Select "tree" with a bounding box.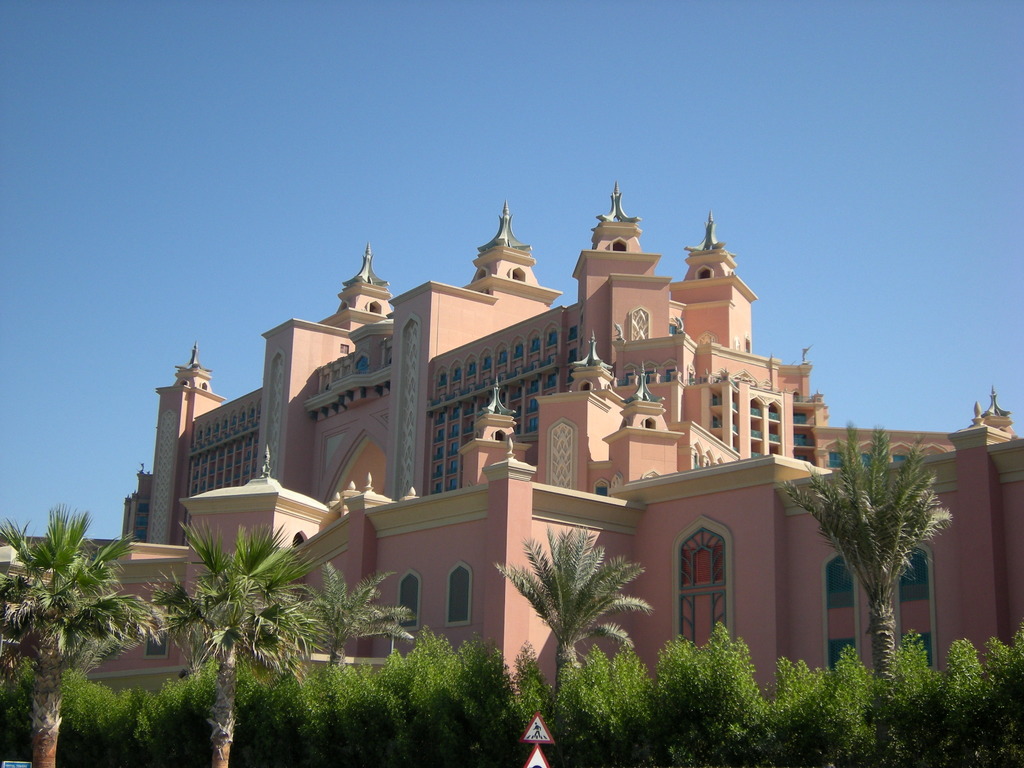
x1=147 y1=525 x2=321 y2=767.
